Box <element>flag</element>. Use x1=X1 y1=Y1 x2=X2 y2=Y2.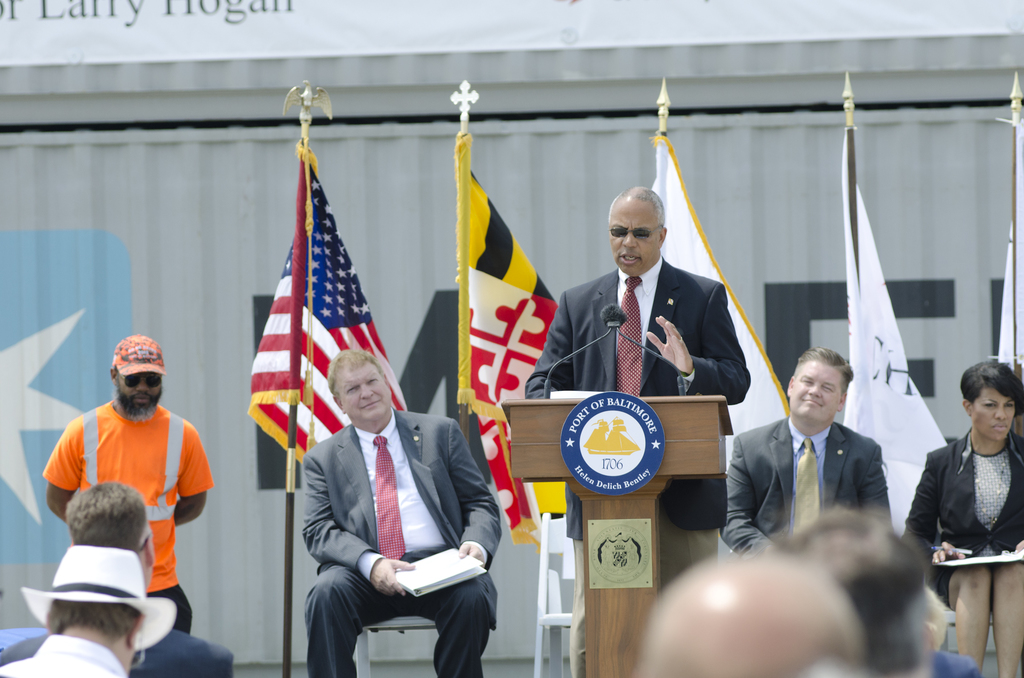
x1=845 y1=127 x2=958 y2=536.
